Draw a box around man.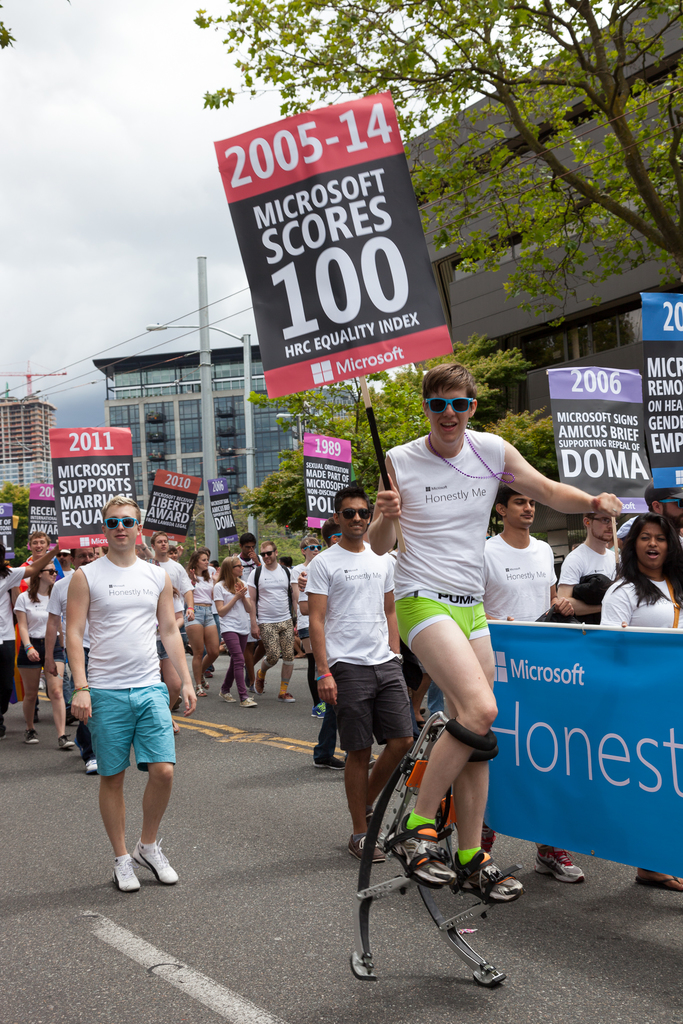
rect(60, 495, 199, 899).
